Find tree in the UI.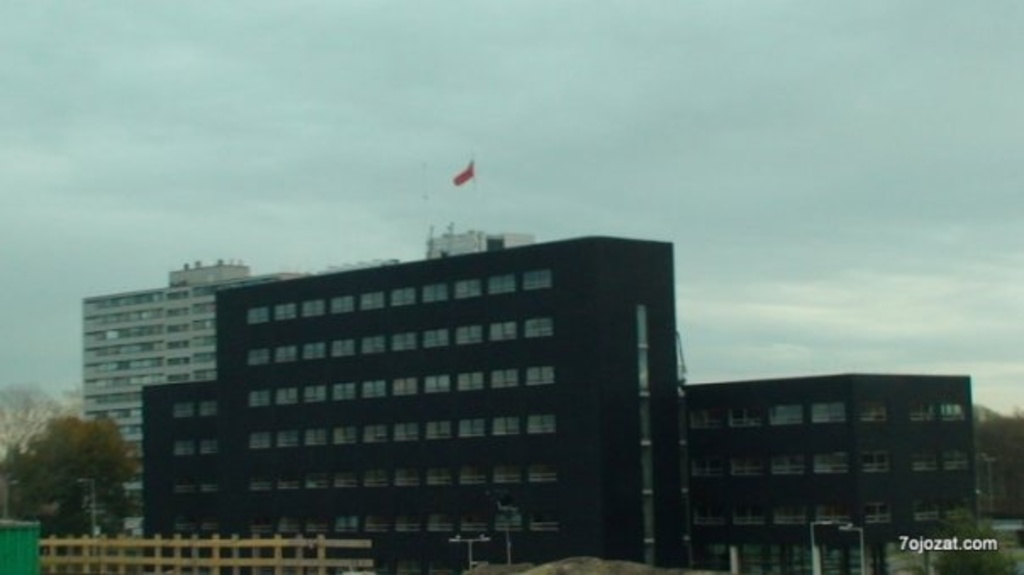
UI element at 968 399 1022 524.
